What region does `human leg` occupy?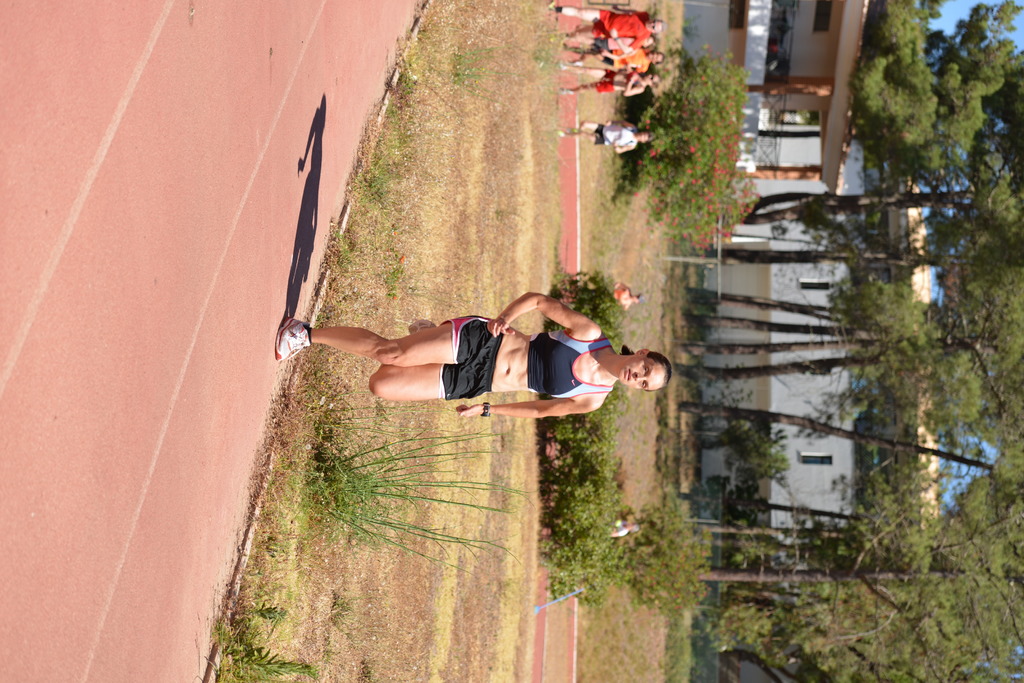
x1=576, y1=122, x2=604, y2=131.
